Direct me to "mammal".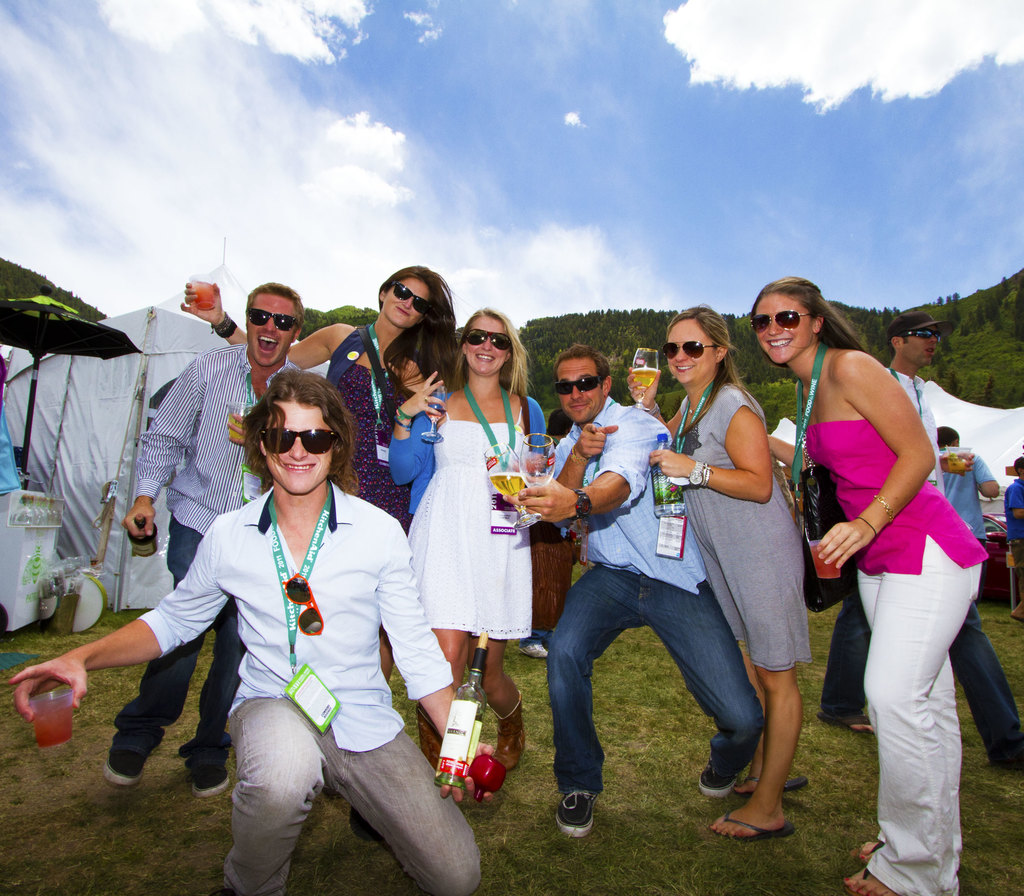
Direction: box=[503, 342, 769, 840].
